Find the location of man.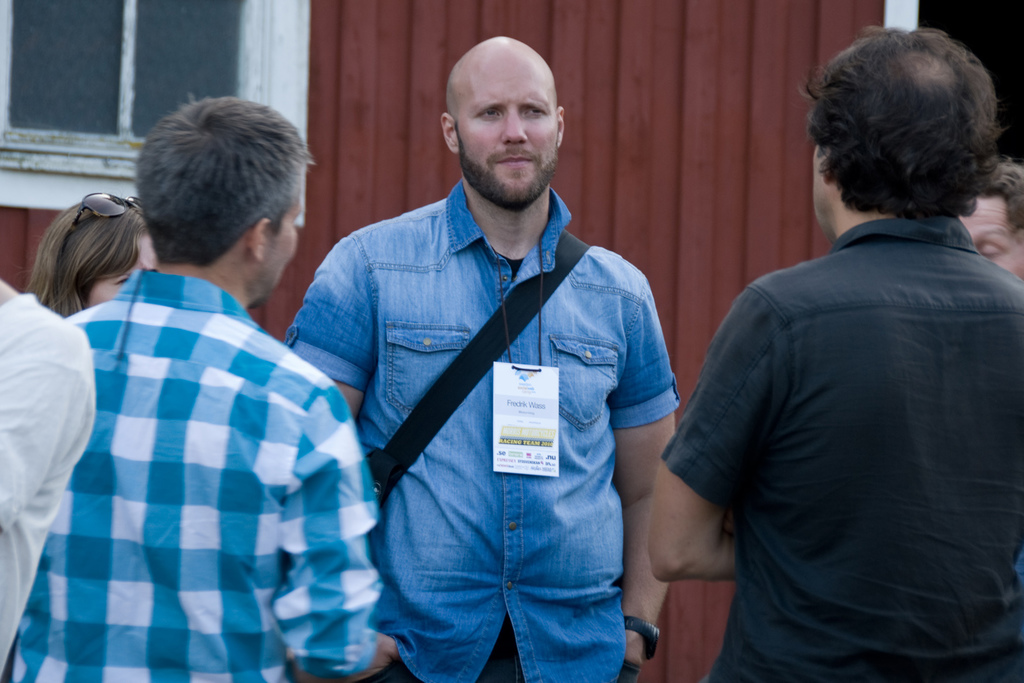
Location: (7,96,387,682).
